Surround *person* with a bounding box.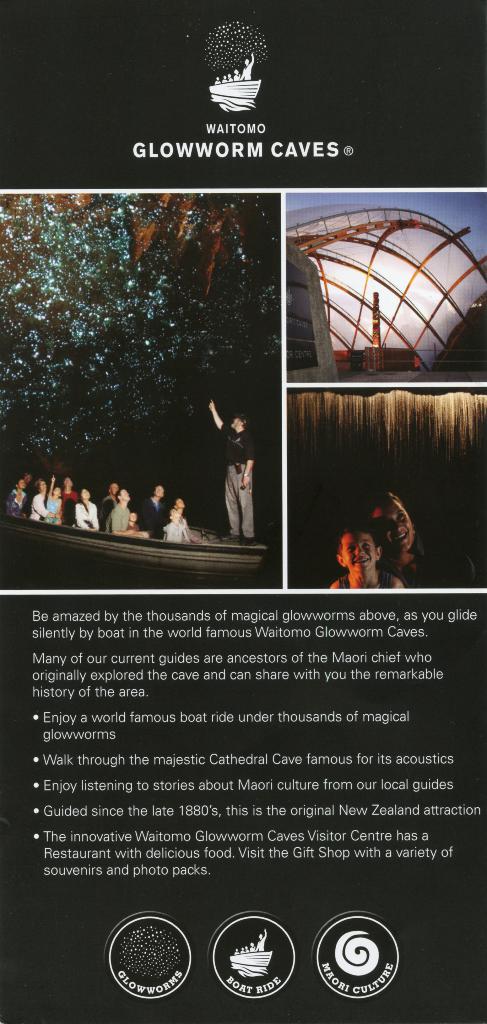
detection(10, 476, 36, 514).
